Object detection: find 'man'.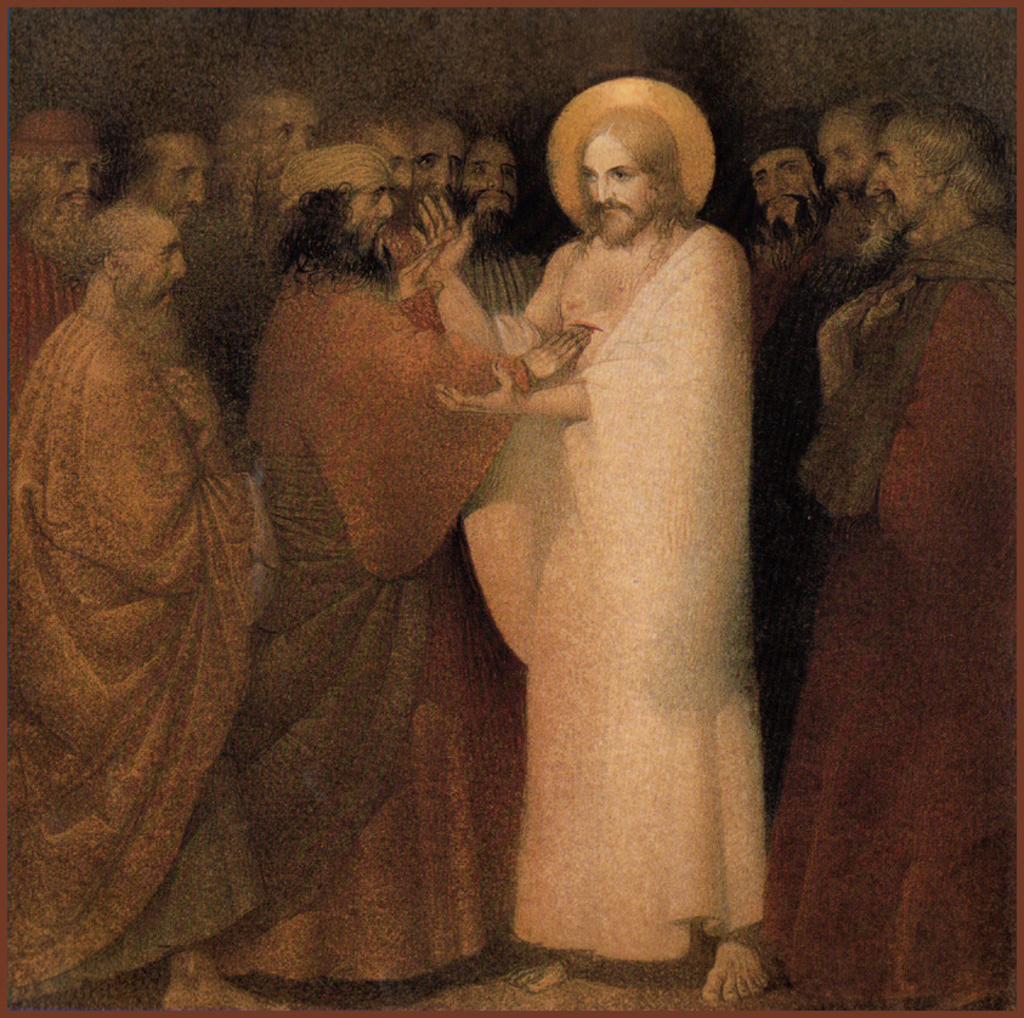
(x1=746, y1=96, x2=917, y2=819).
